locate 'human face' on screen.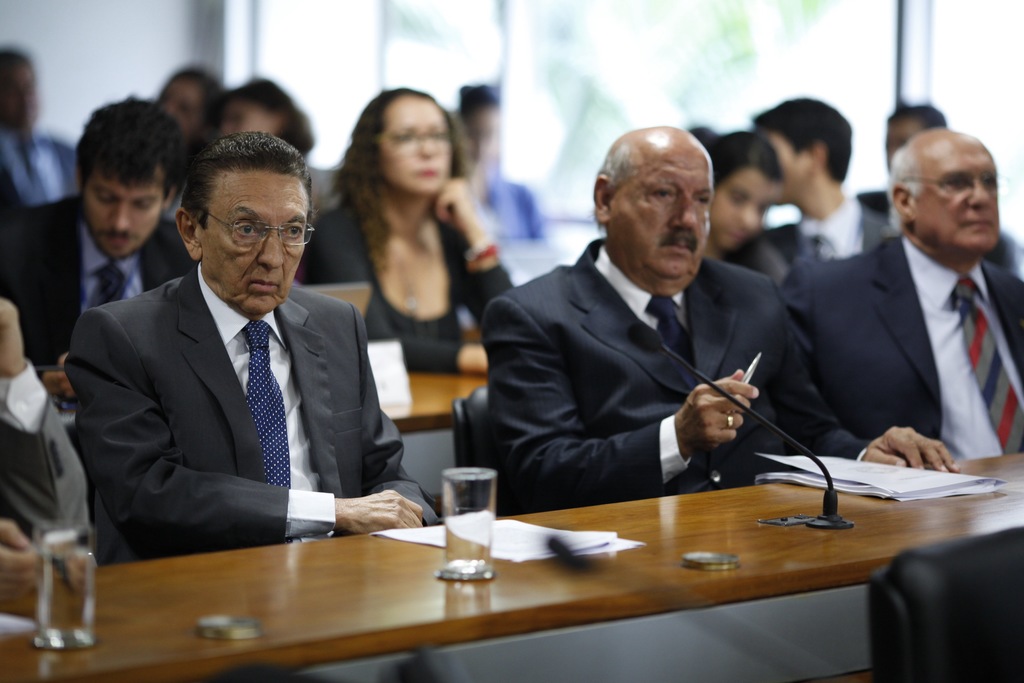
On screen at x1=198 y1=167 x2=308 y2=315.
